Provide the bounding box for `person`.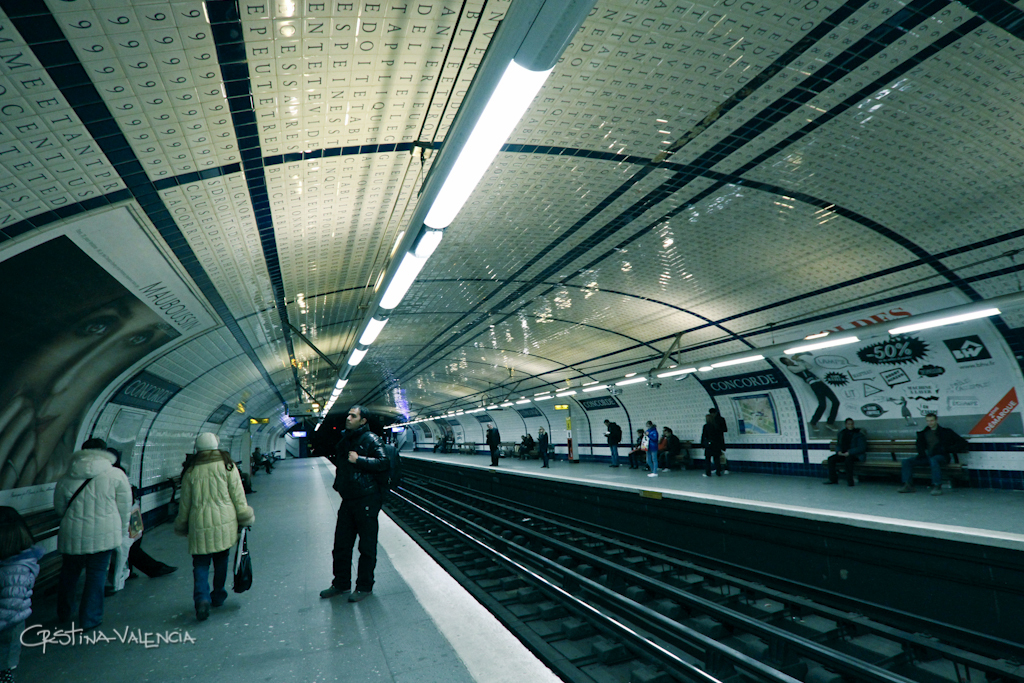
535 422 554 470.
